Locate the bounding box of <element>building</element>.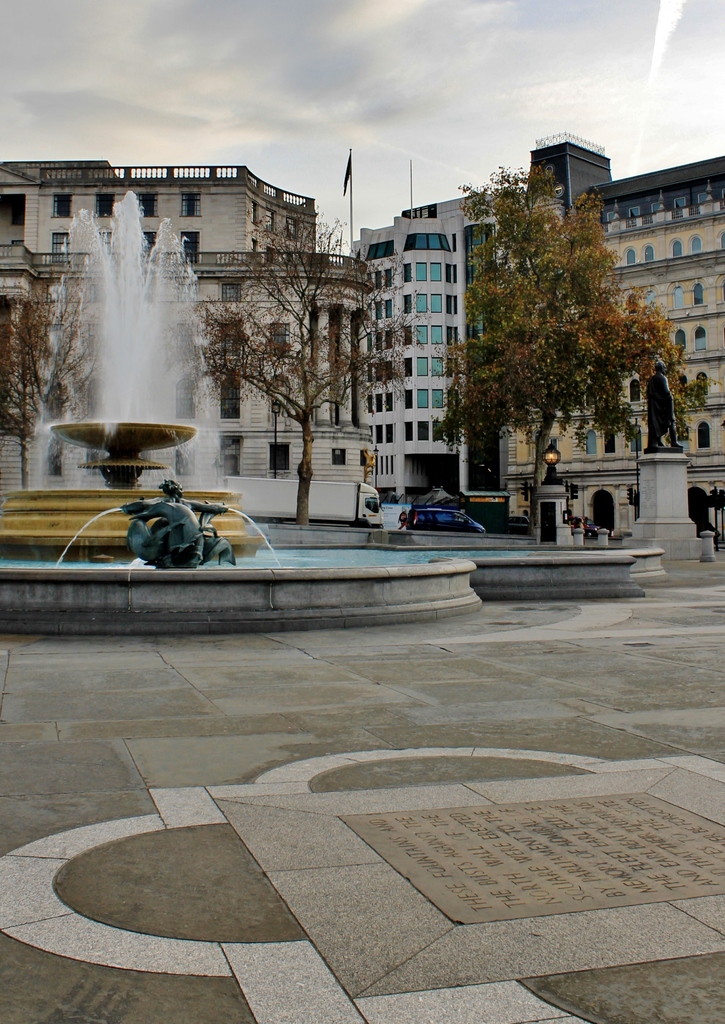
Bounding box: region(343, 214, 509, 504).
